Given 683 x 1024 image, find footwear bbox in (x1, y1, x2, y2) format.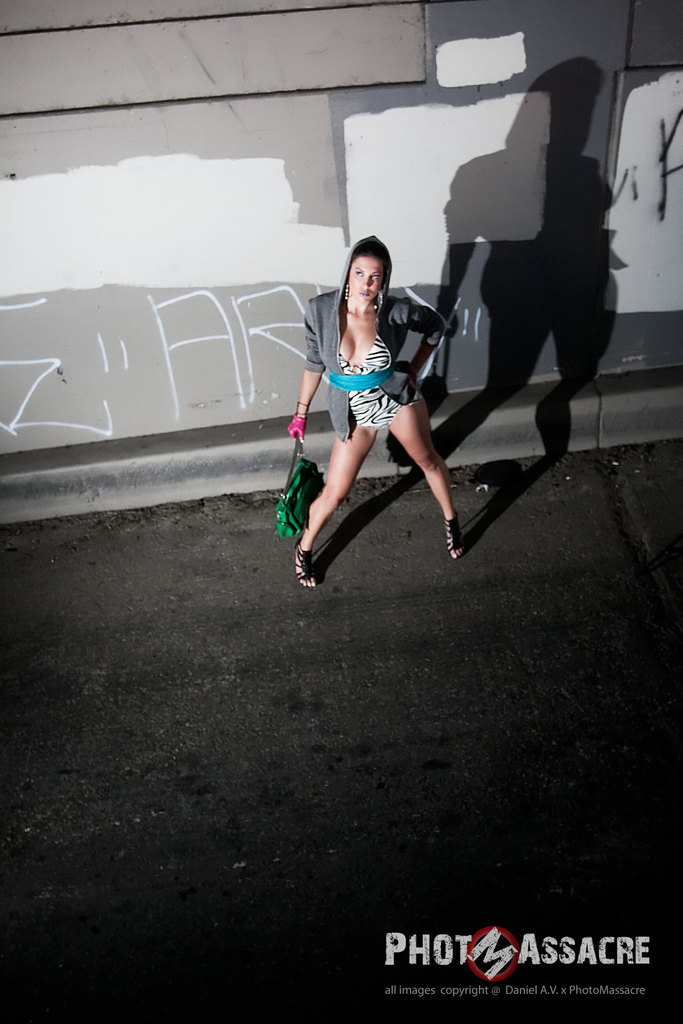
(296, 538, 318, 589).
